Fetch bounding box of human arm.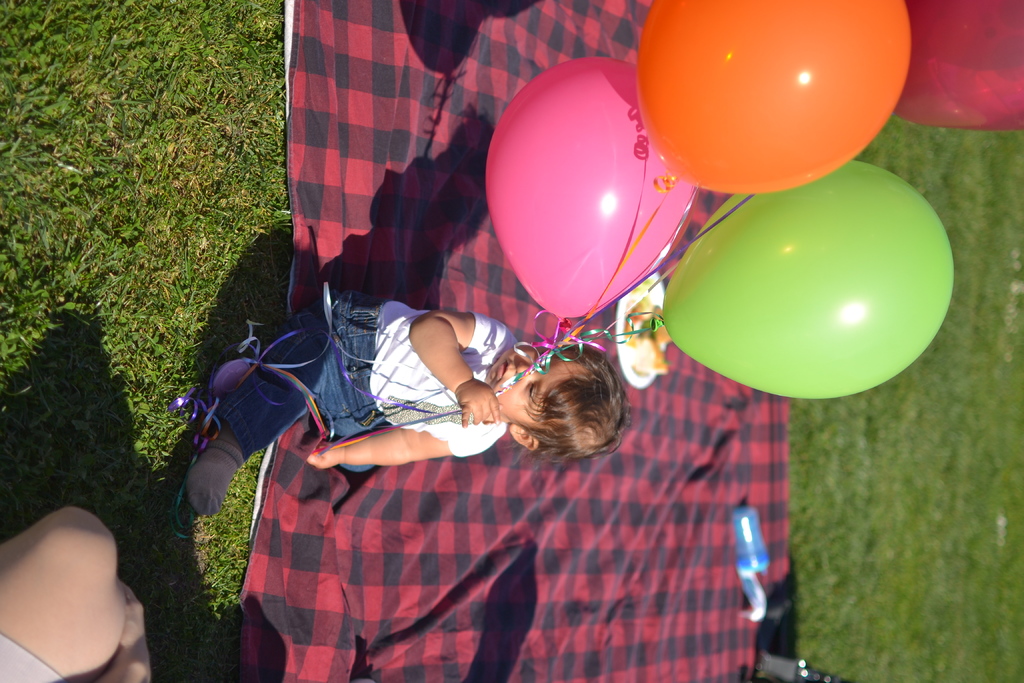
Bbox: select_region(406, 309, 500, 429).
